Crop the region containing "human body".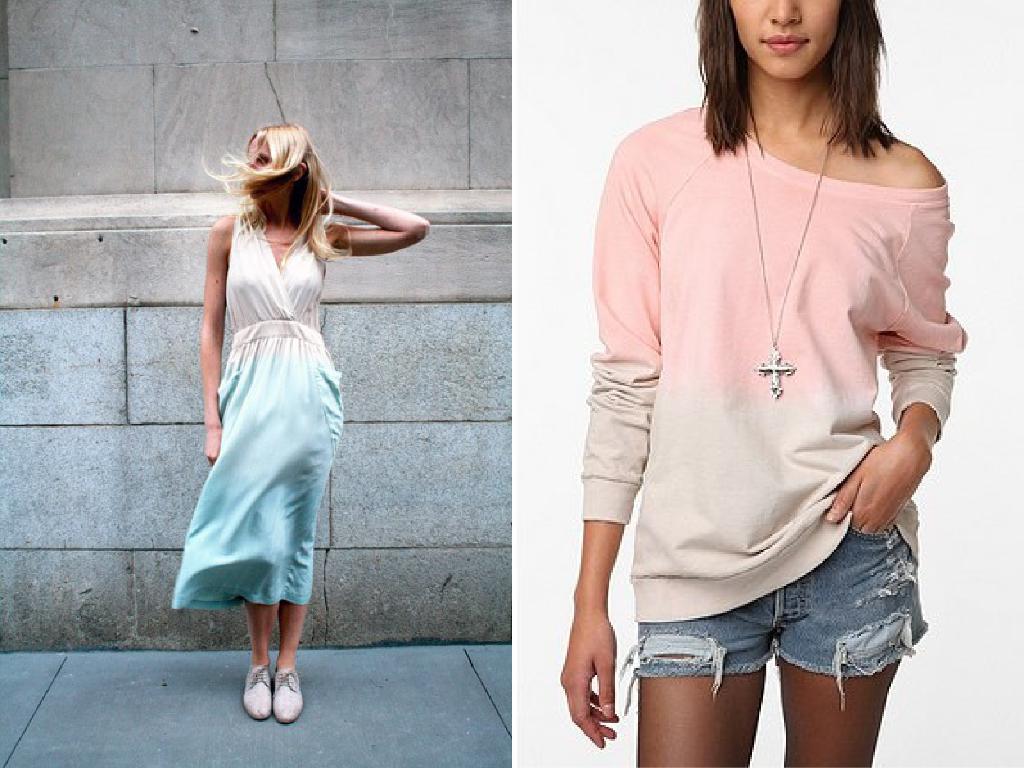
Crop region: box=[556, 0, 969, 767].
